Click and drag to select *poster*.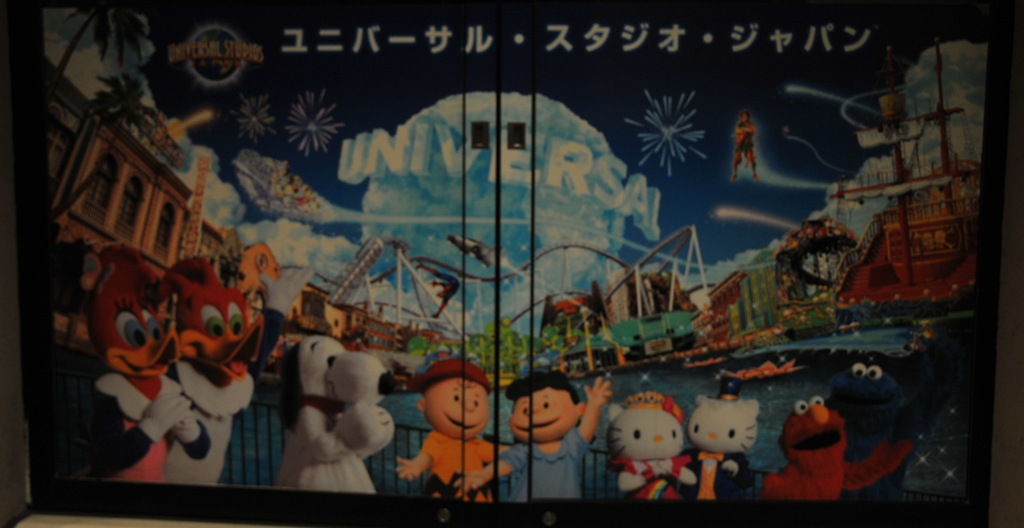
Selection: bbox=[0, 5, 1023, 522].
